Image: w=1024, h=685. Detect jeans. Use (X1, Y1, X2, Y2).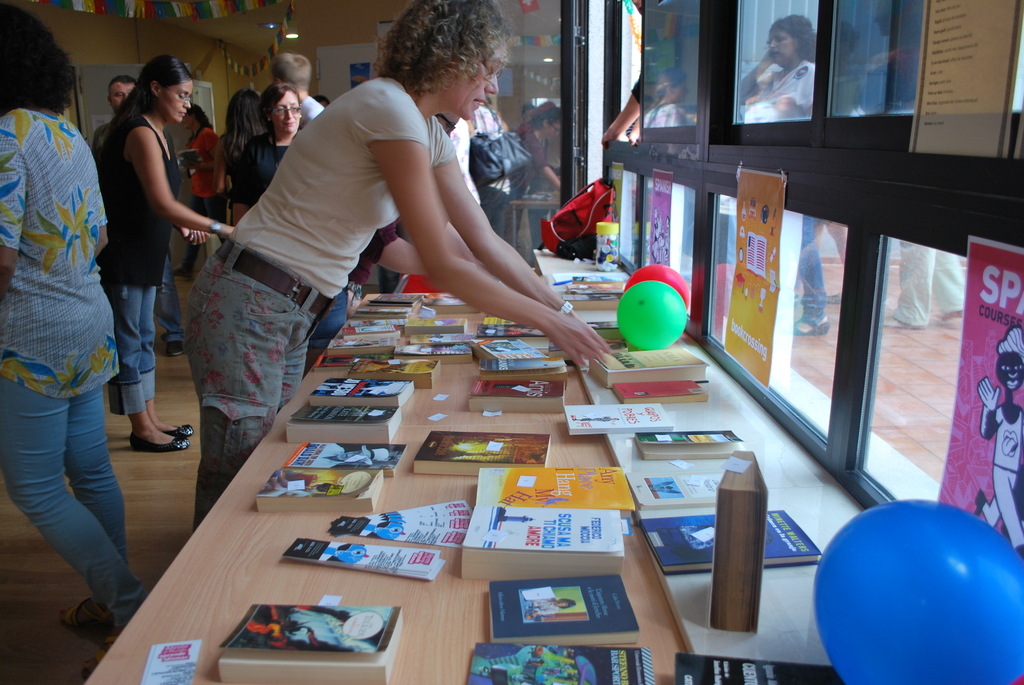
(154, 253, 185, 342).
